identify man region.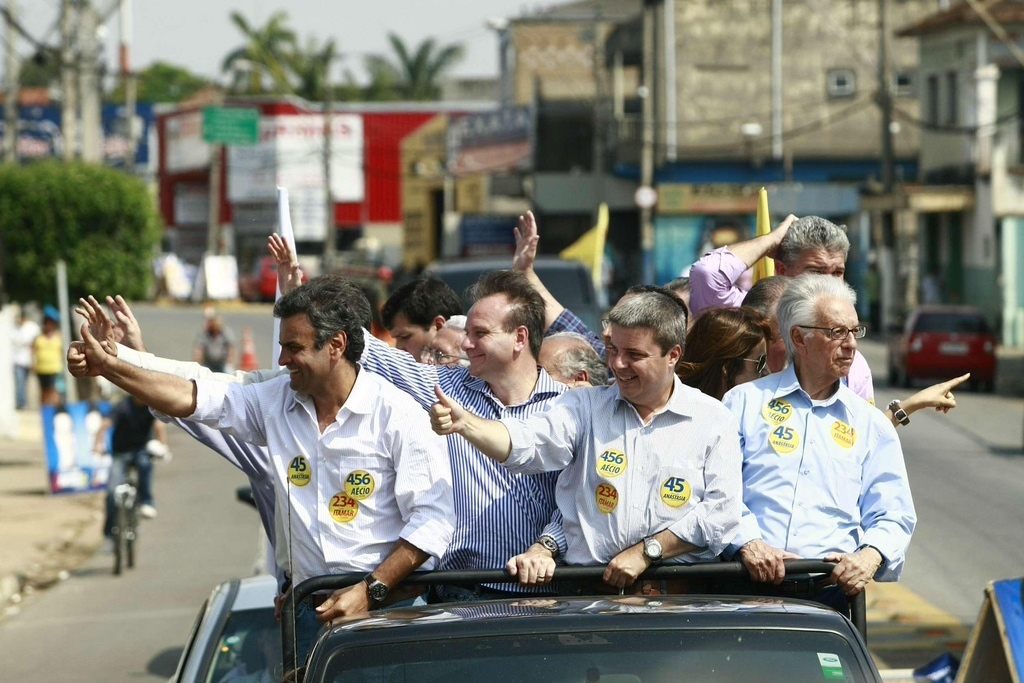
Region: 271 240 589 586.
